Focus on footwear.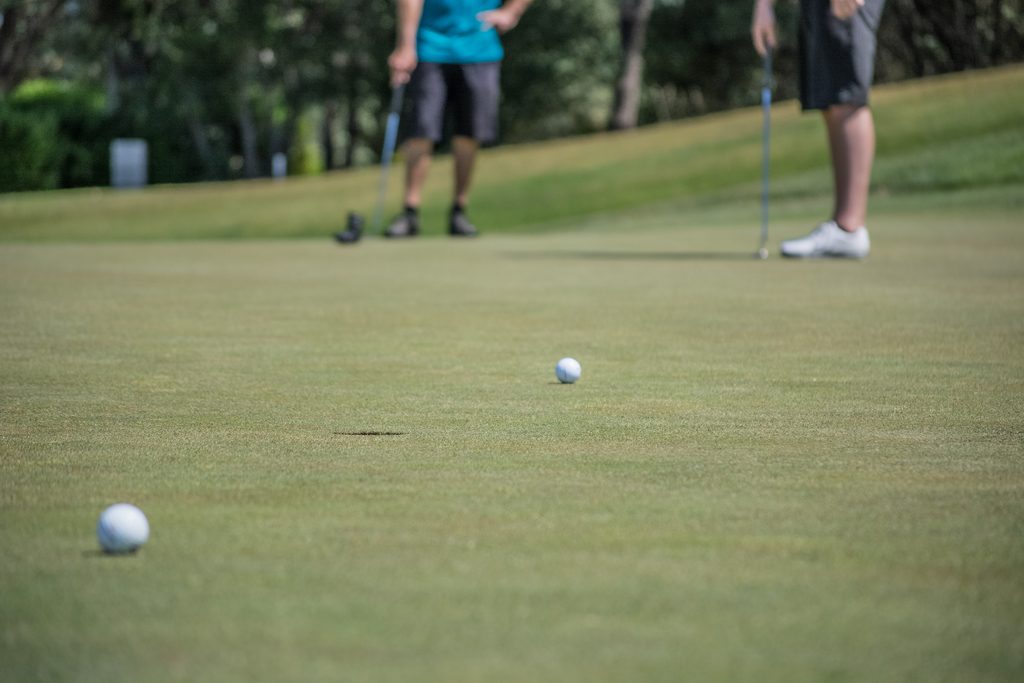
Focused at pyautogui.locateOnScreen(379, 201, 424, 239).
